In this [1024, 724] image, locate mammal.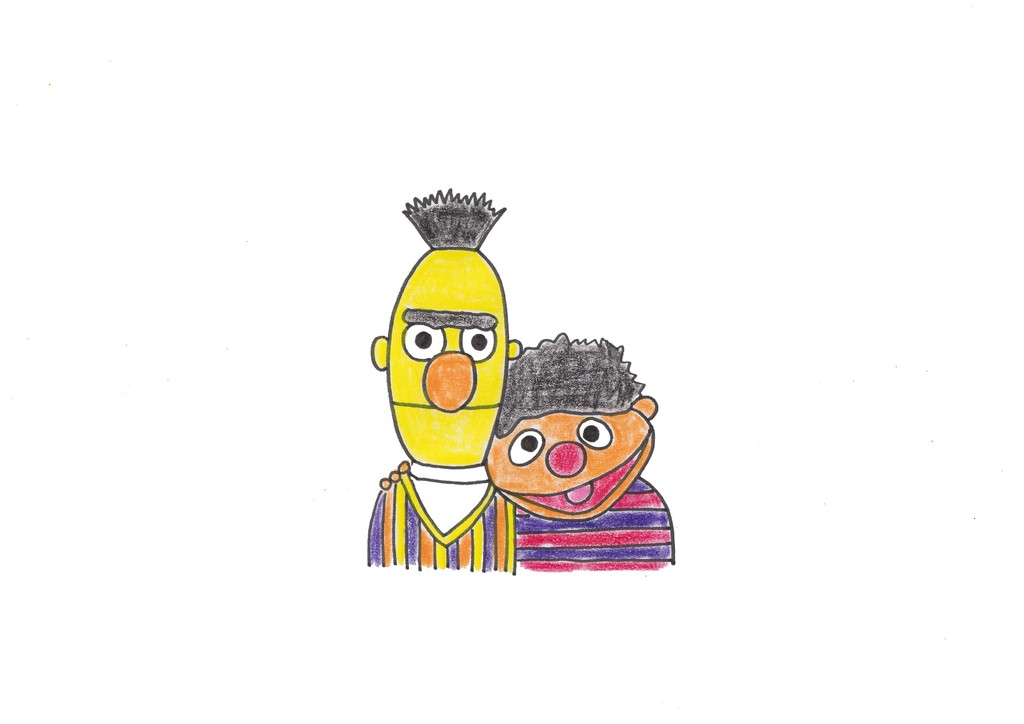
Bounding box: (x1=362, y1=188, x2=533, y2=572).
